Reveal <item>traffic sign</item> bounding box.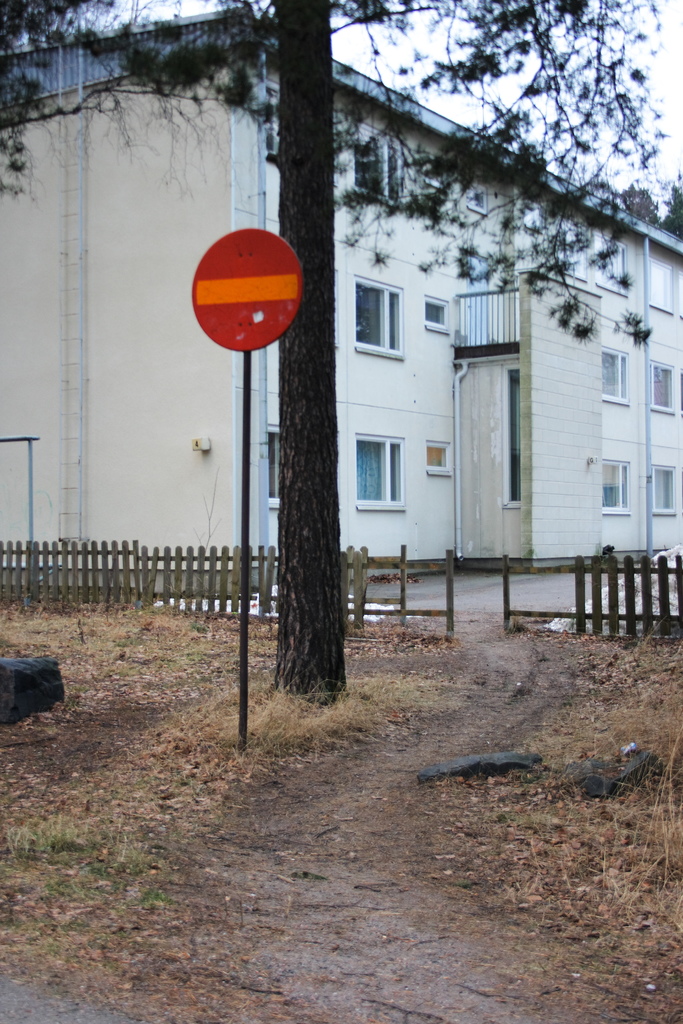
Revealed: x1=192 y1=226 x2=308 y2=354.
